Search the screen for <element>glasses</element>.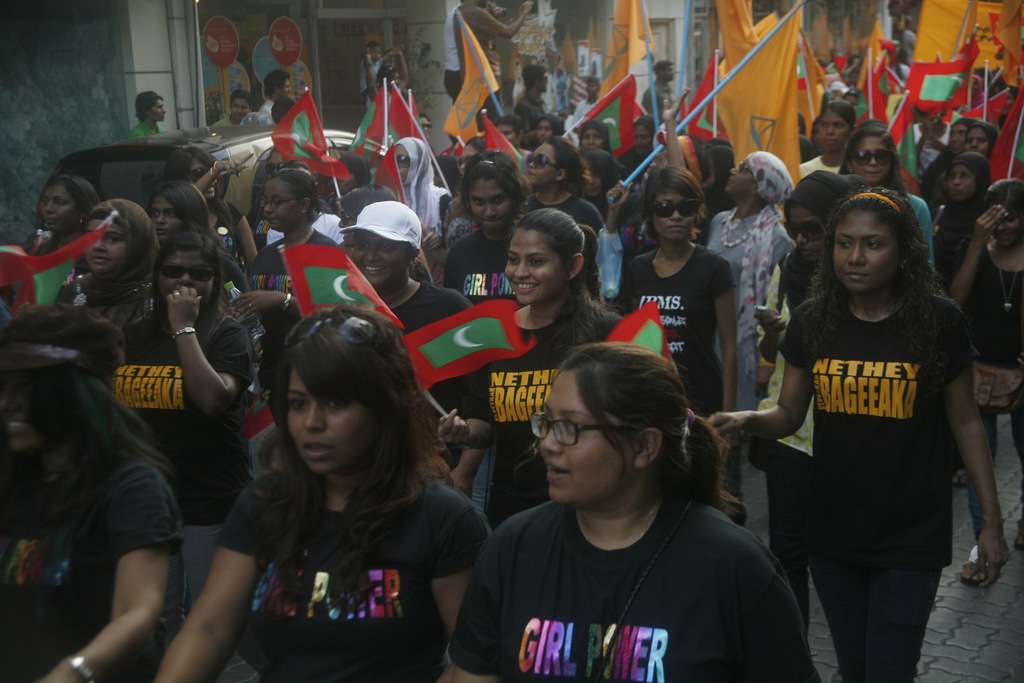
Found at <bbox>776, 215, 829, 243</bbox>.
